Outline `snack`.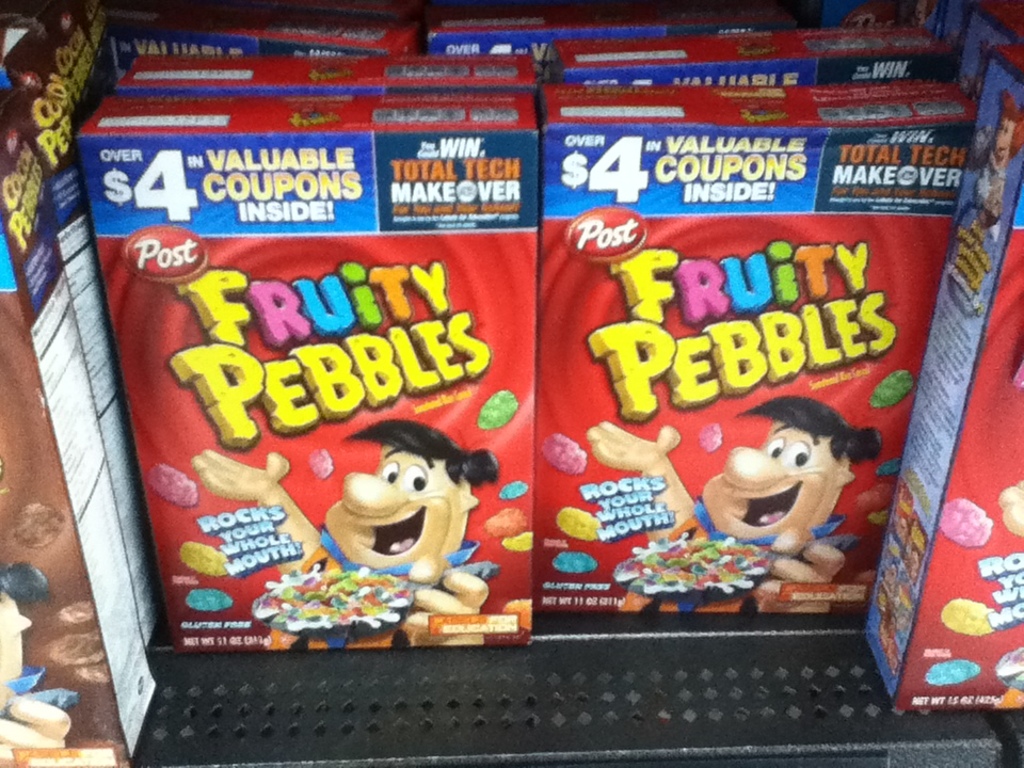
Outline: 880:455:903:473.
